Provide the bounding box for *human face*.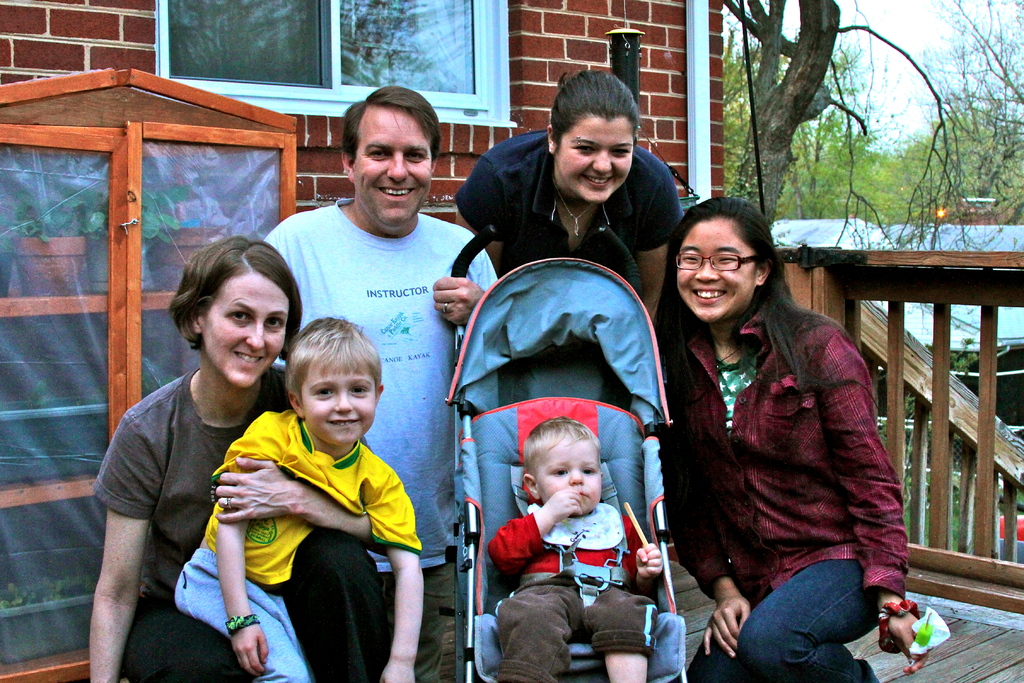
select_region(204, 273, 292, 387).
